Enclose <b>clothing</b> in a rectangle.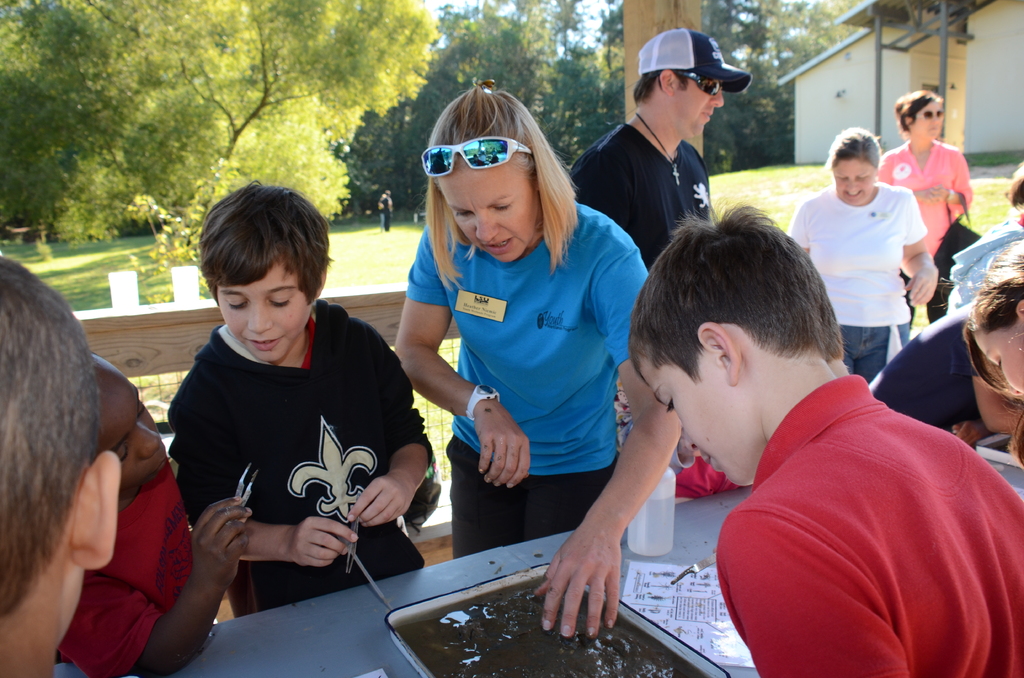
locate(879, 138, 970, 326).
